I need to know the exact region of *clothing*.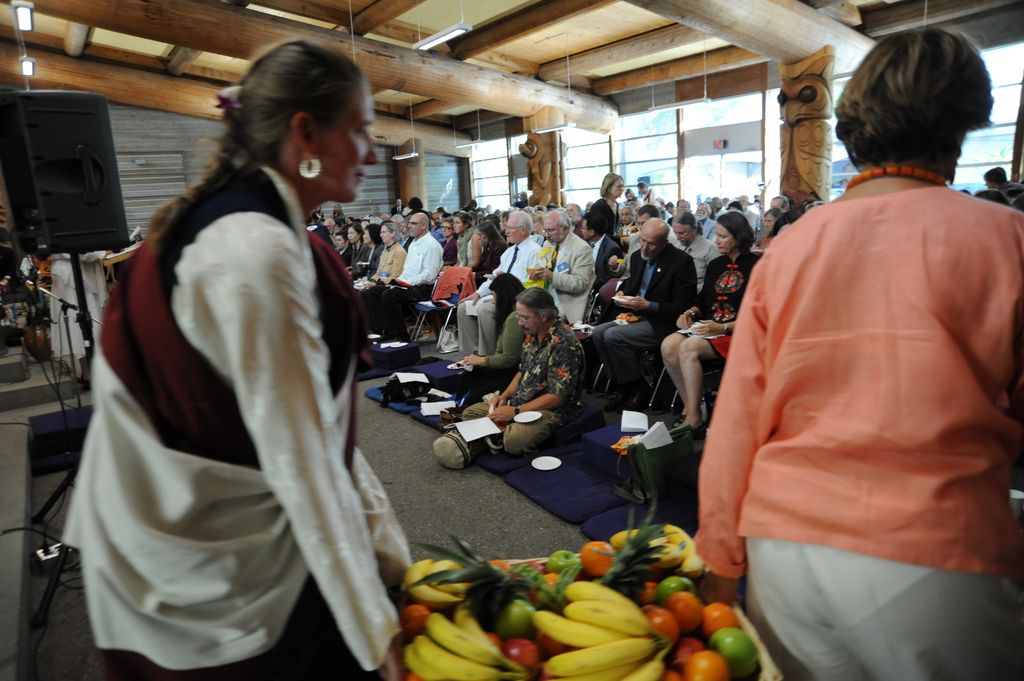
Region: rect(54, 149, 416, 680).
